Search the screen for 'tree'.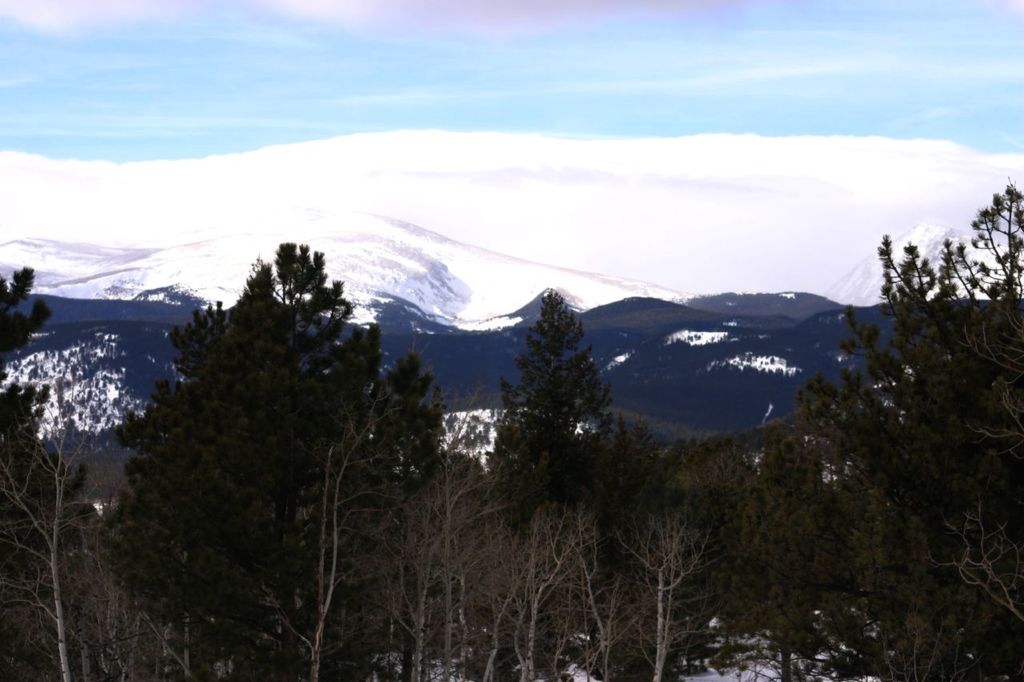
Found at (x1=74, y1=225, x2=437, y2=630).
